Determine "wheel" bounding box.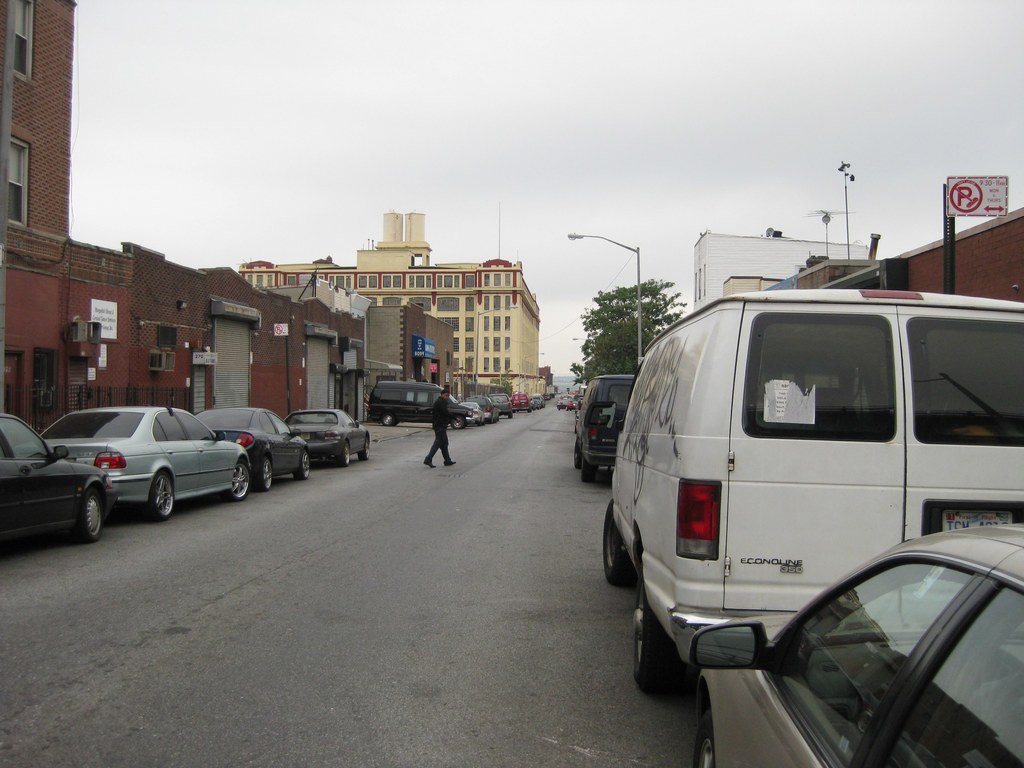
Determined: (left=340, top=439, right=351, bottom=464).
